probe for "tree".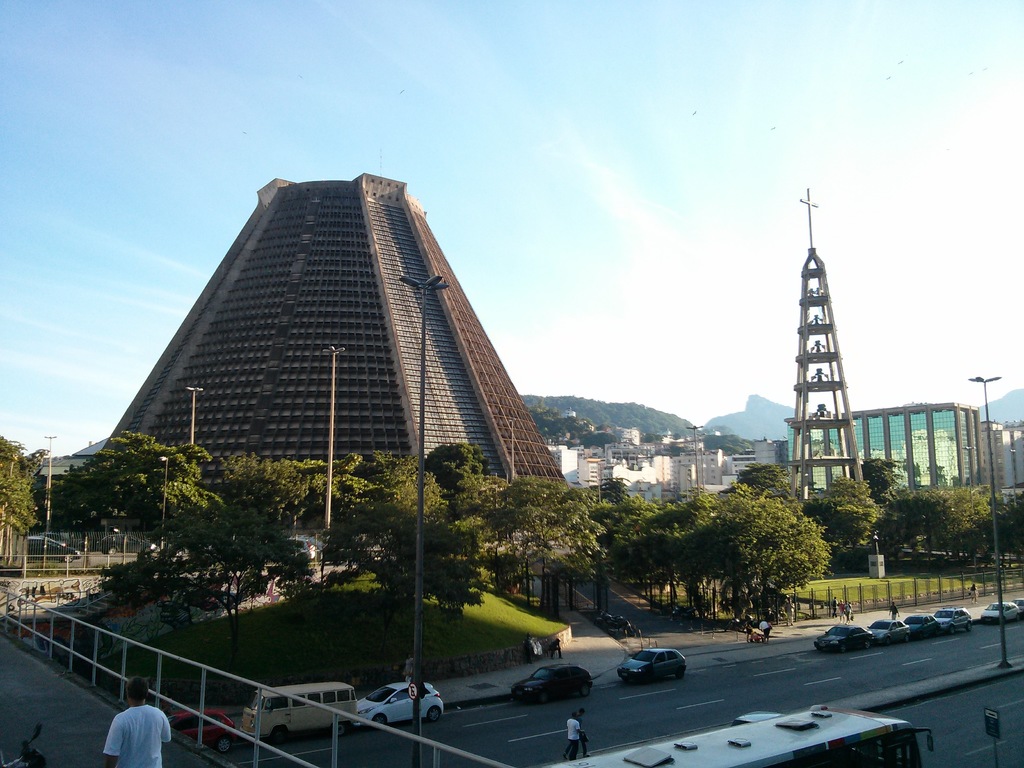
Probe result: x1=580, y1=433, x2=620, y2=449.
